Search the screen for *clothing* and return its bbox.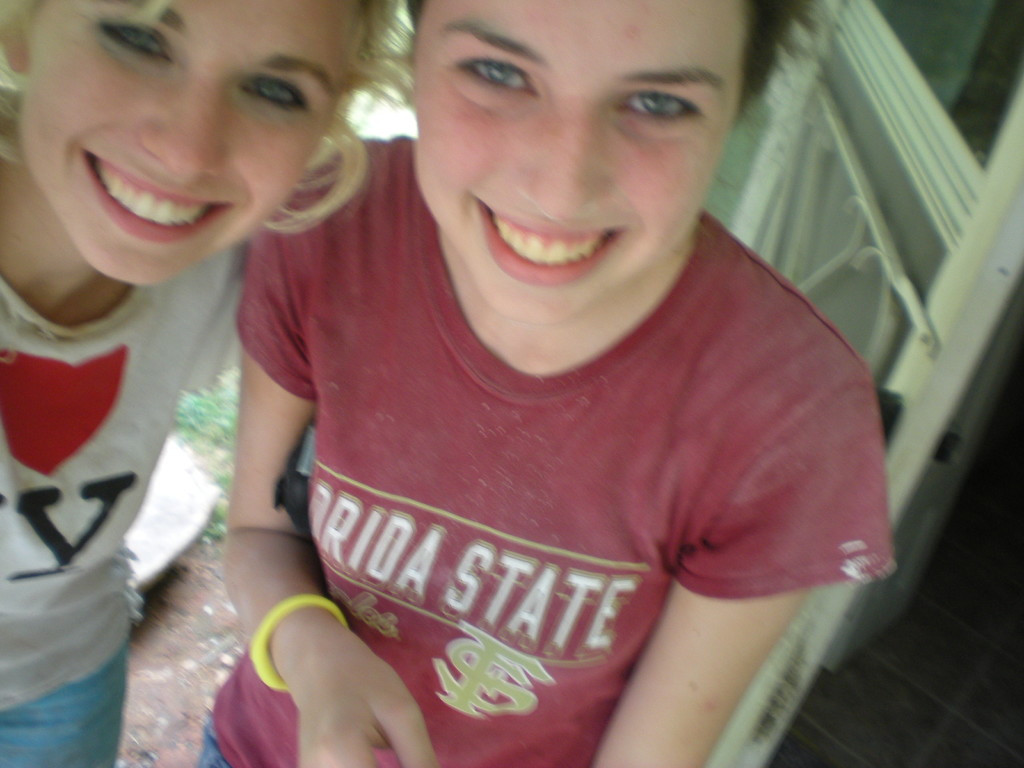
Found: BBox(1, 81, 260, 764).
